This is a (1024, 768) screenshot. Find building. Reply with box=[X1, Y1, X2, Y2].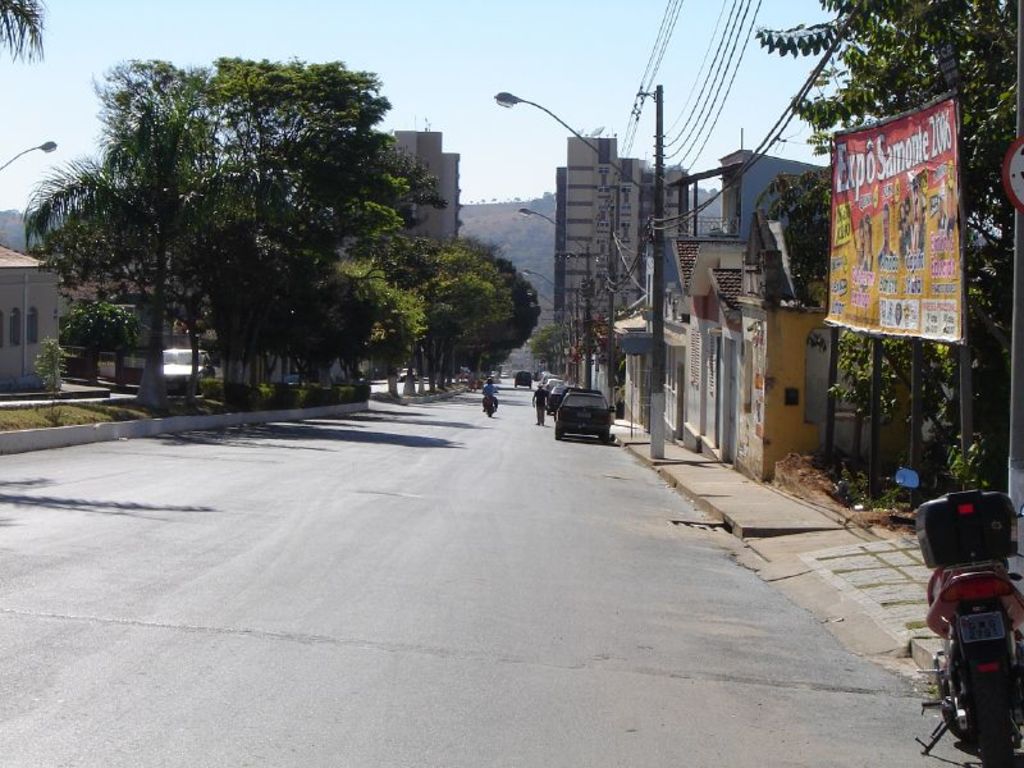
box=[613, 155, 933, 488].
